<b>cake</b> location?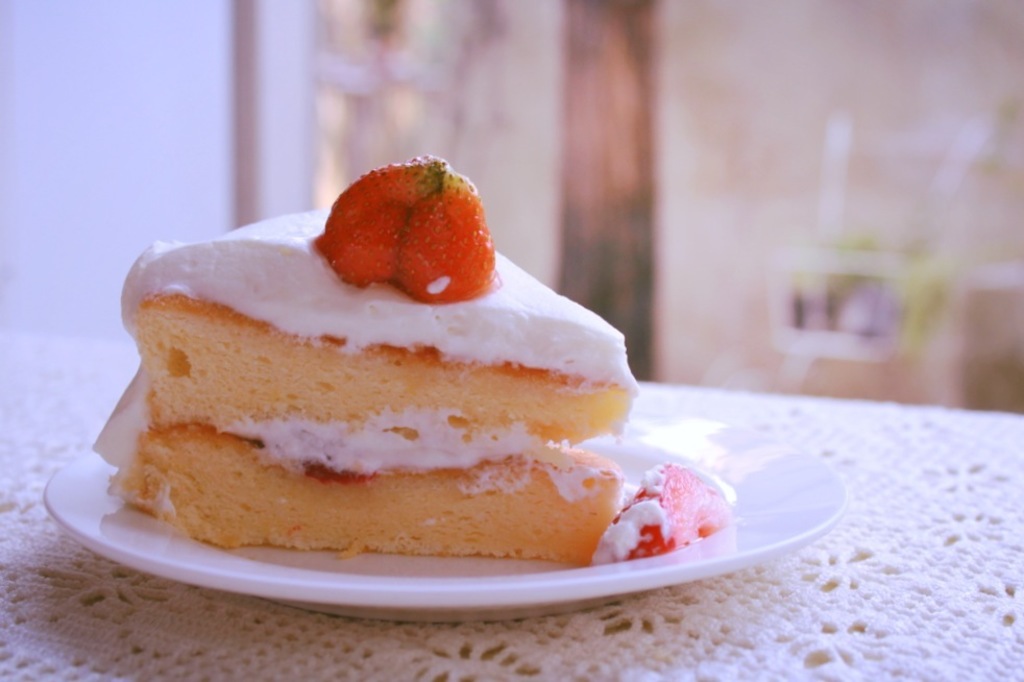
x1=92, y1=152, x2=637, y2=549
